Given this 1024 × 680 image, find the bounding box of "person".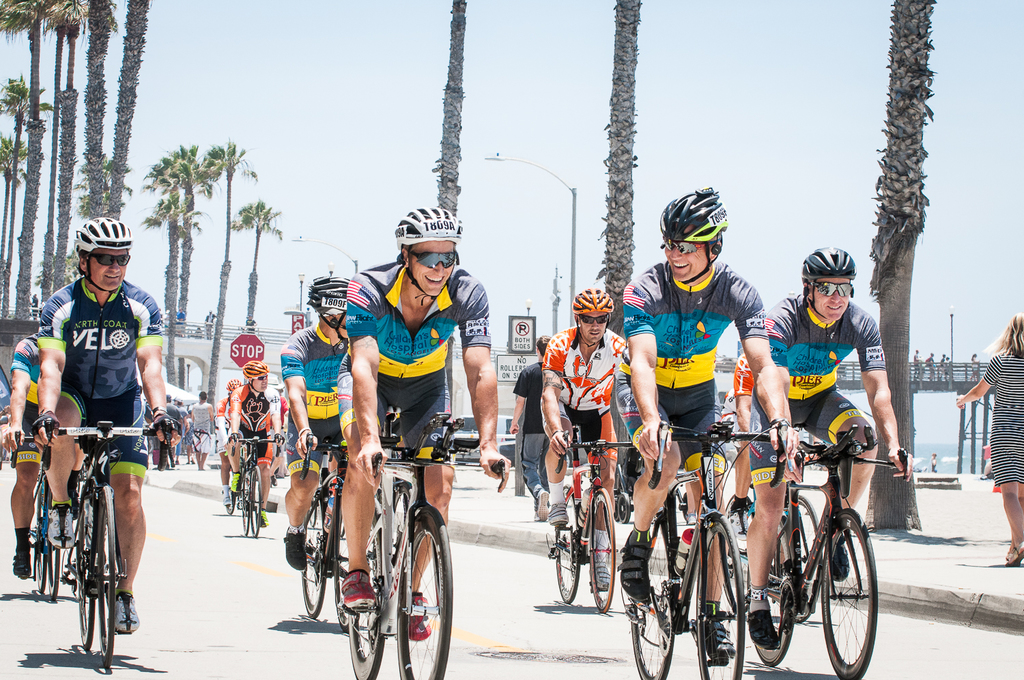
{"left": 514, "top": 340, "right": 551, "bottom": 523}.
